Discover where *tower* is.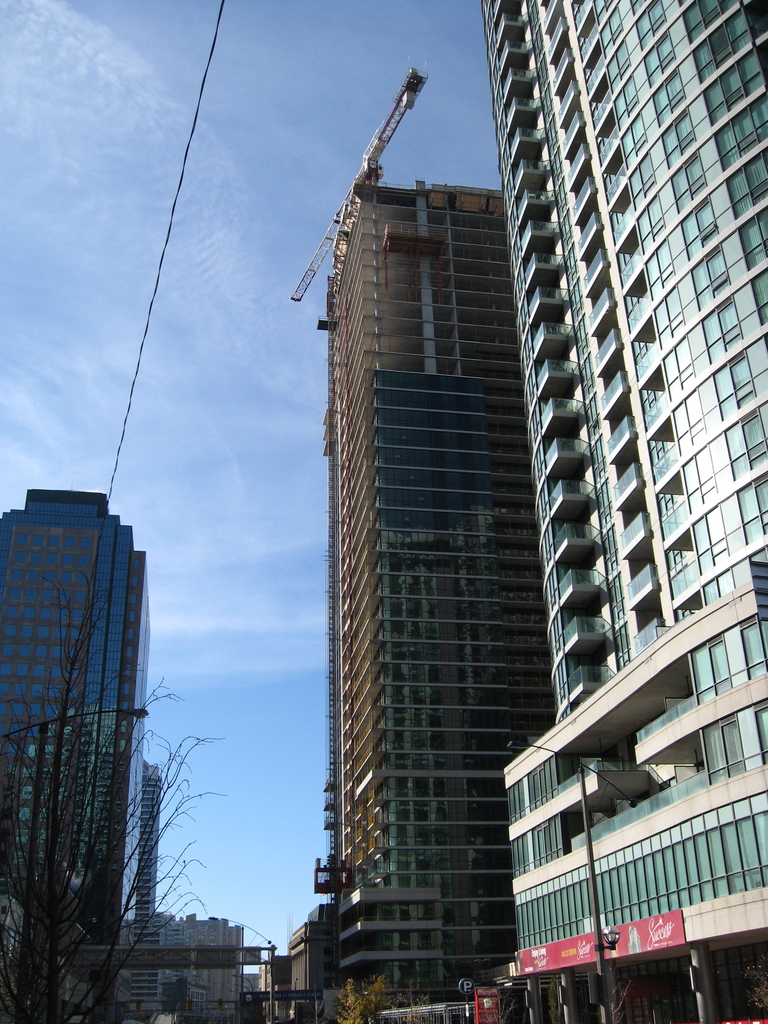
Discovered at 157/909/250/1020.
